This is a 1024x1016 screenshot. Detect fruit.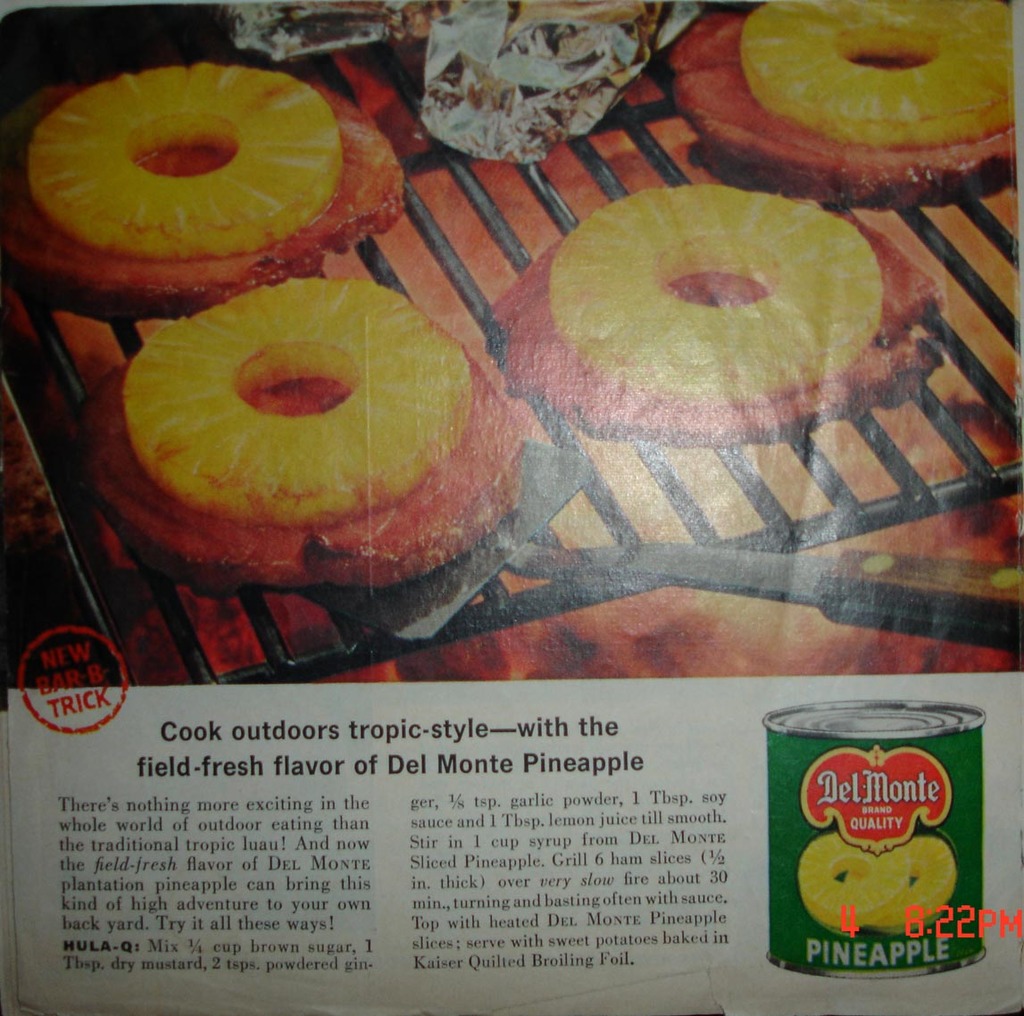
[left=872, top=837, right=955, bottom=929].
